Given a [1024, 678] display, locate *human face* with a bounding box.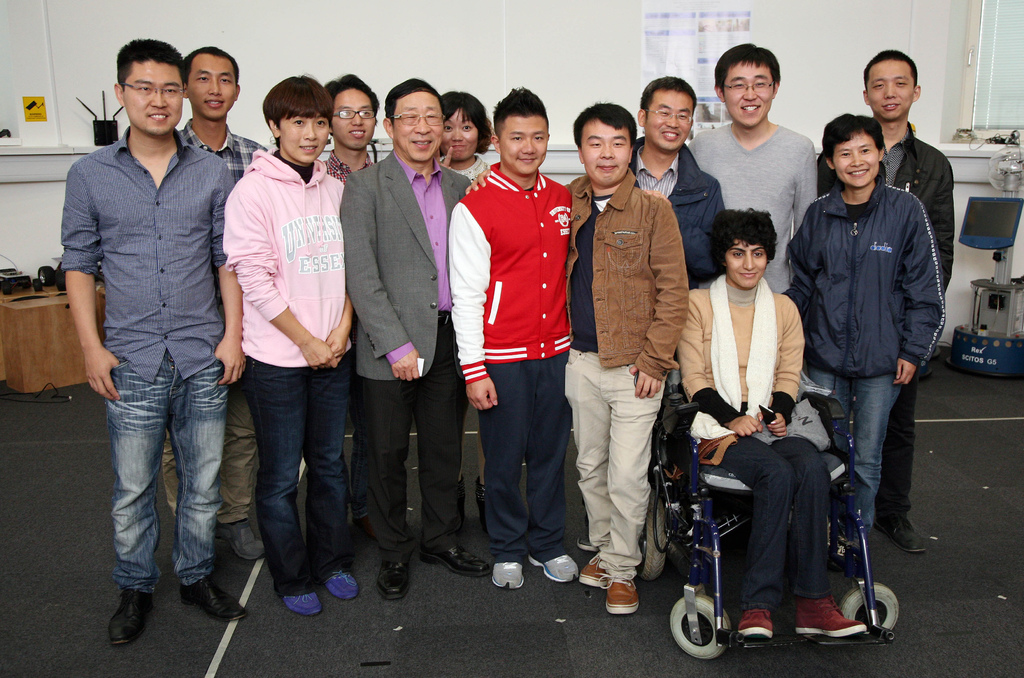
Located: [x1=285, y1=117, x2=328, y2=169].
